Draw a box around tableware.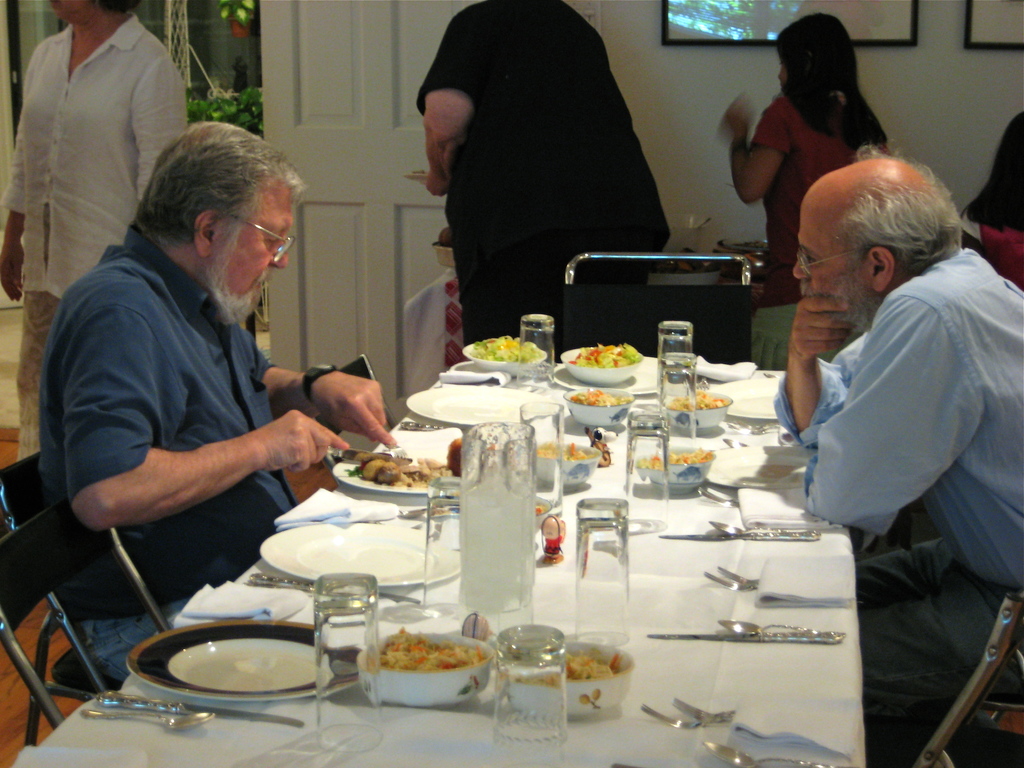
region(378, 437, 414, 463).
